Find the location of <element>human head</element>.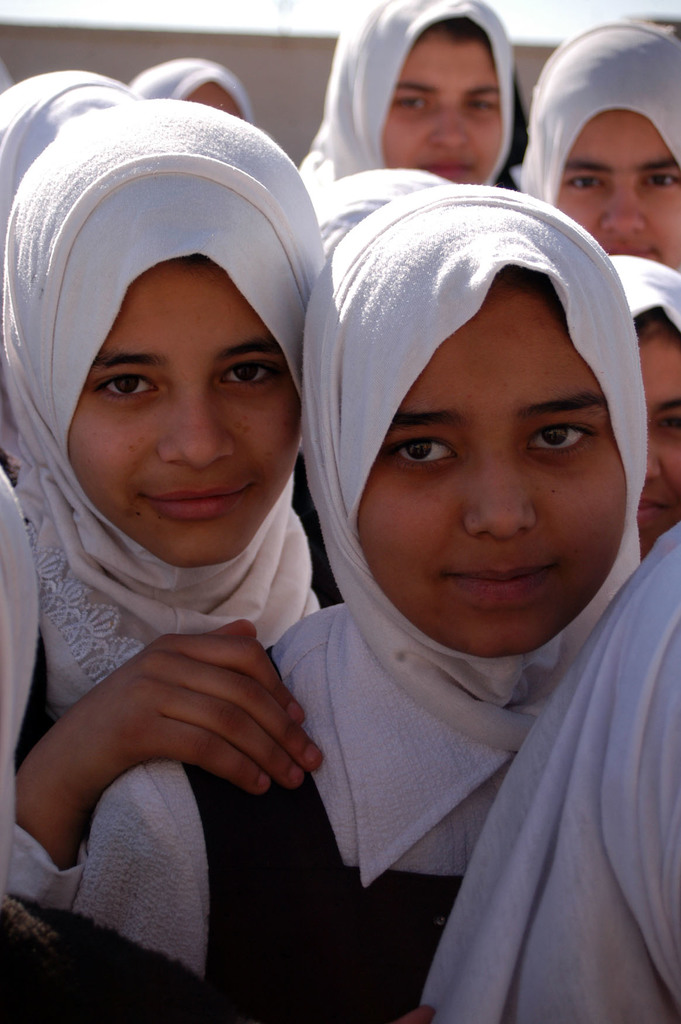
Location: box(517, 12, 680, 267).
